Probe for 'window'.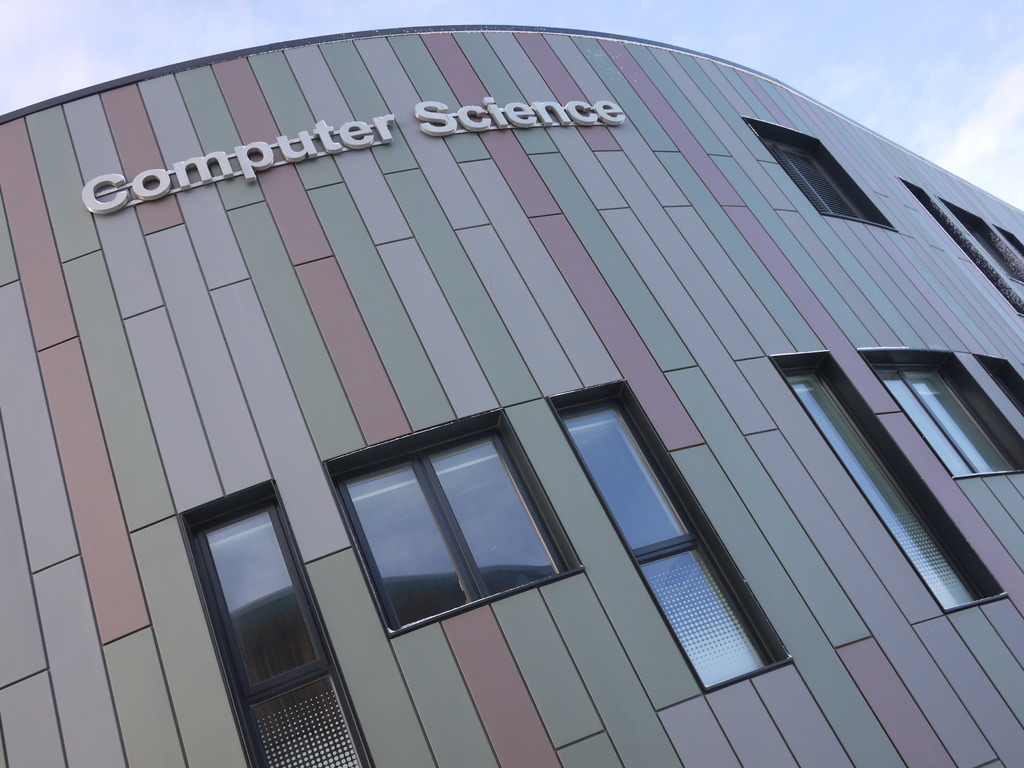
Probe result: select_region(742, 115, 897, 233).
